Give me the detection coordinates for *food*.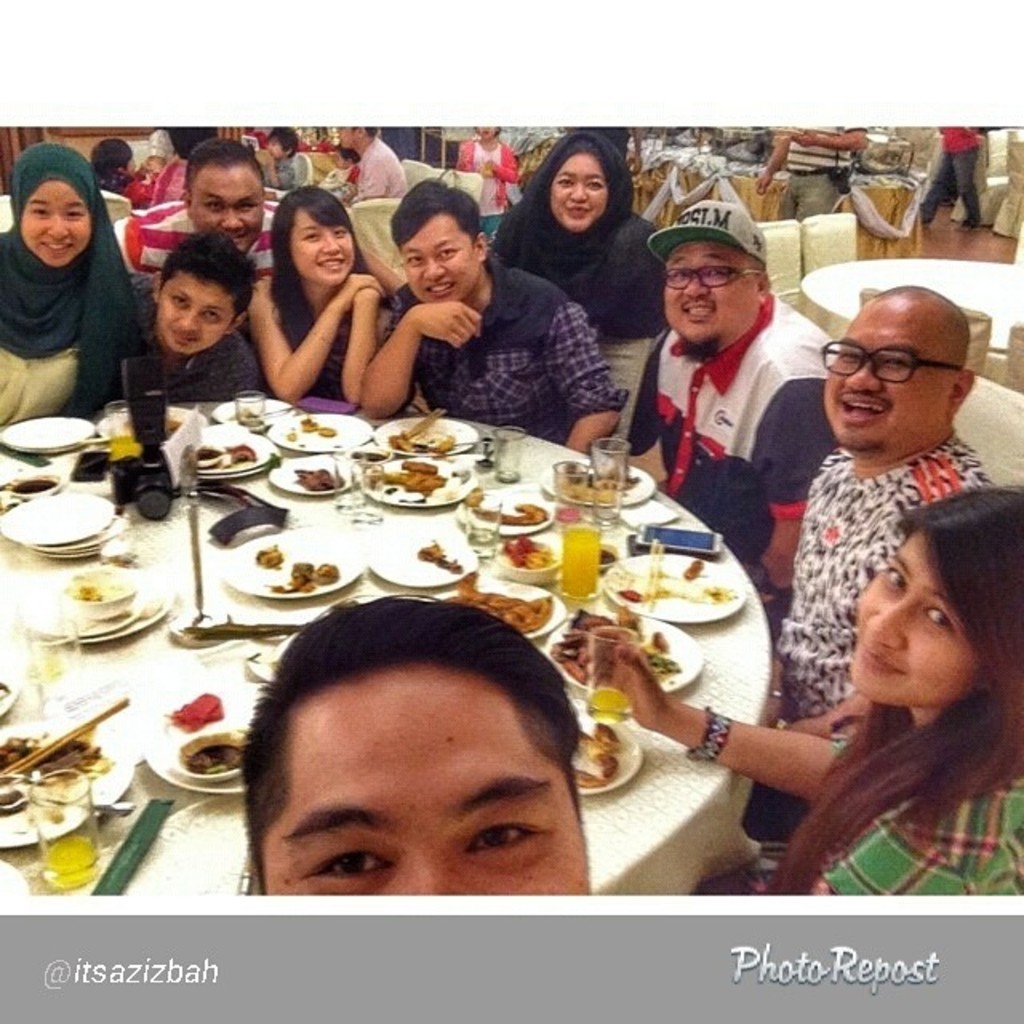
crop(0, 733, 101, 776).
